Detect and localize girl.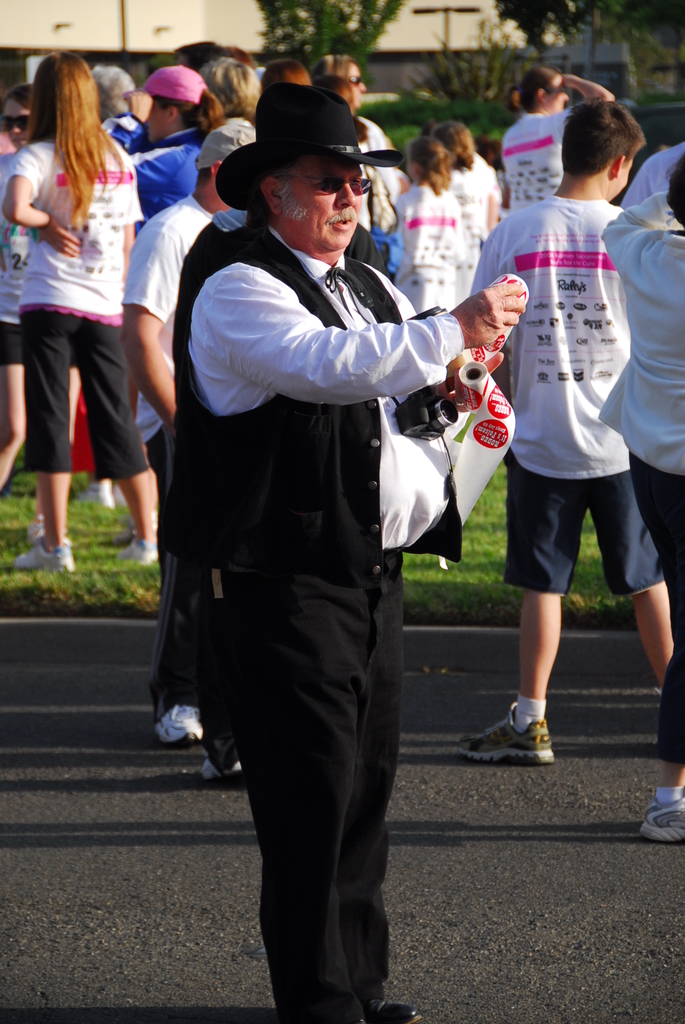
Localized at (left=425, top=118, right=500, bottom=302).
